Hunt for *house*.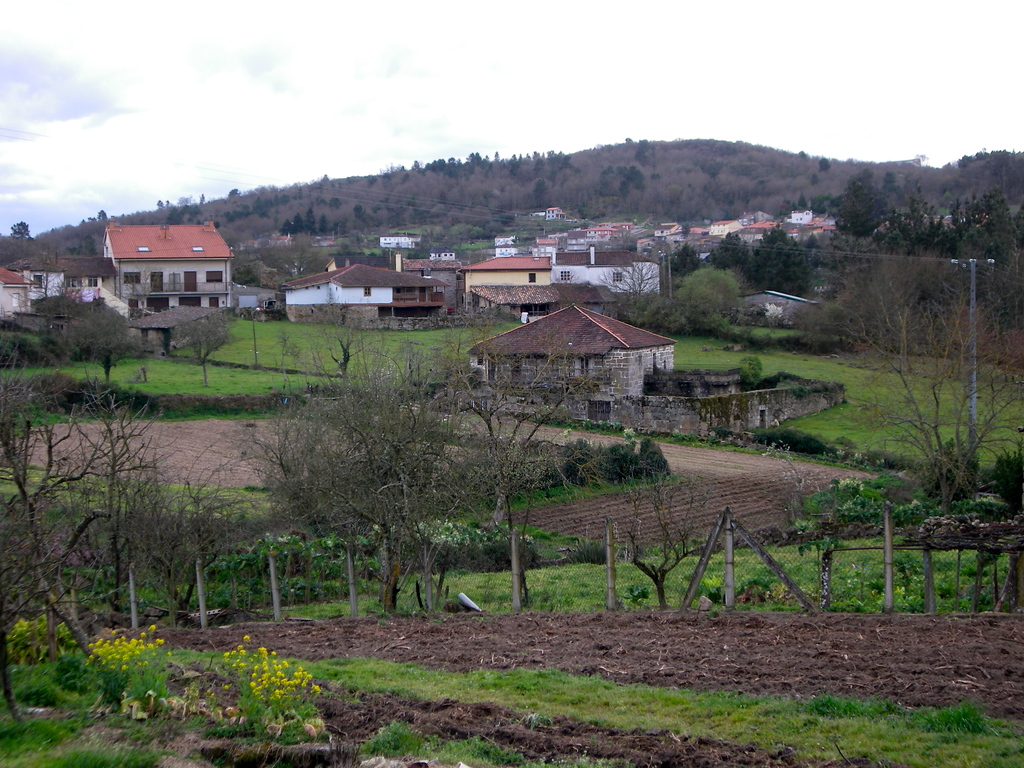
Hunted down at (left=468, top=308, right=689, bottom=394).
